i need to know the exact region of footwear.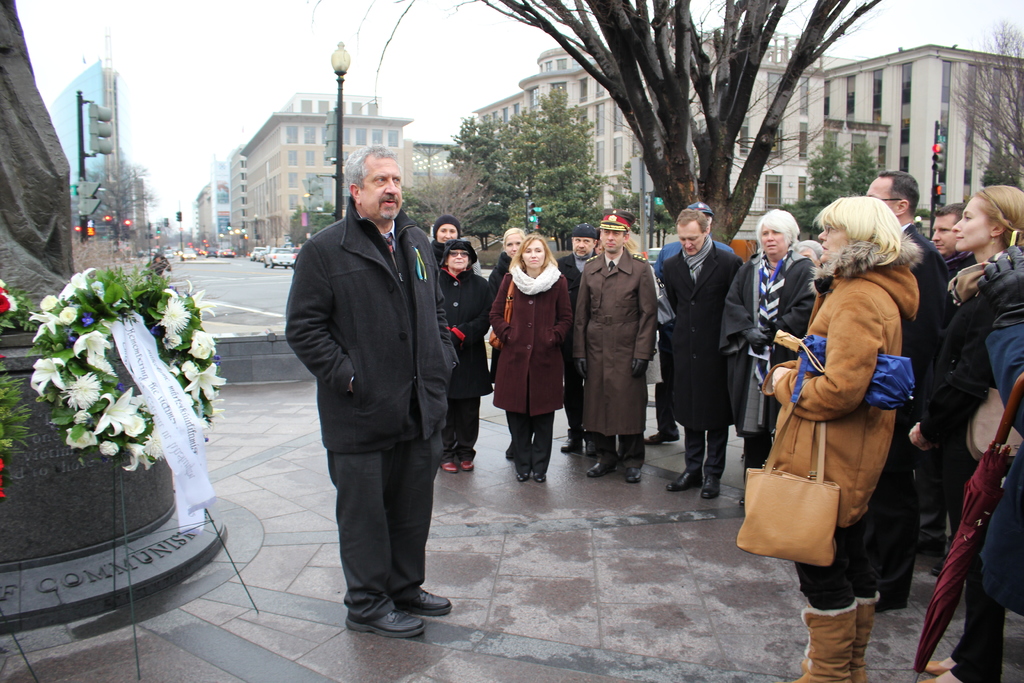
Region: [left=438, top=460, right=461, bottom=479].
